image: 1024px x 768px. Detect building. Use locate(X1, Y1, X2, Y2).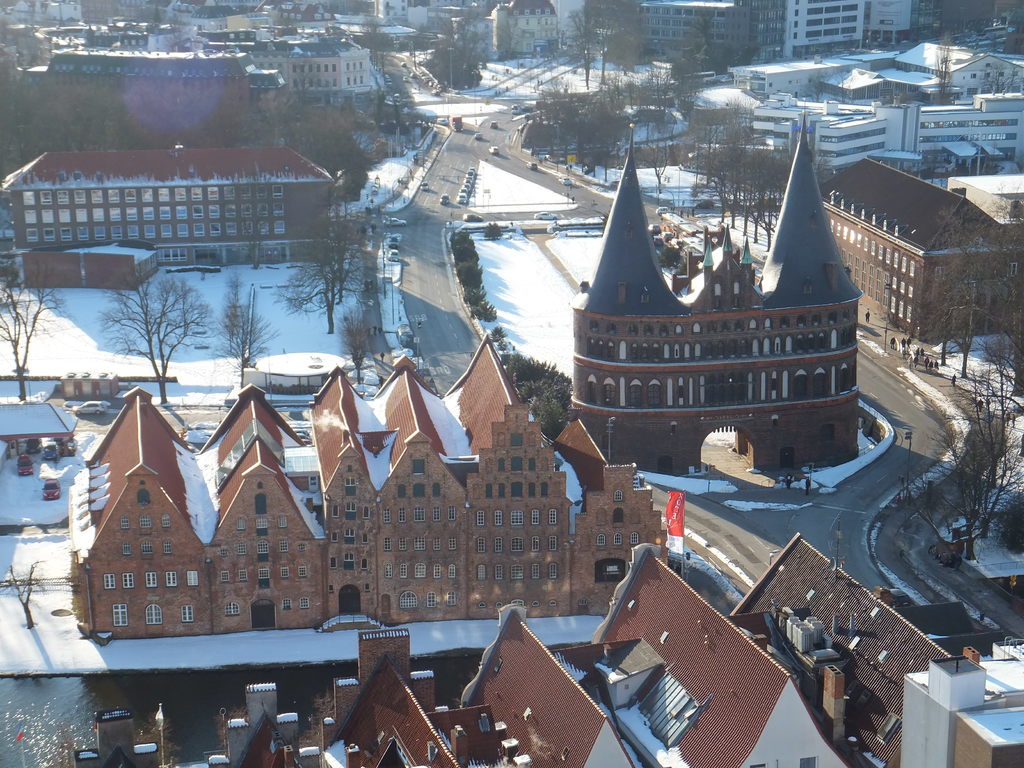
locate(69, 338, 670, 623).
